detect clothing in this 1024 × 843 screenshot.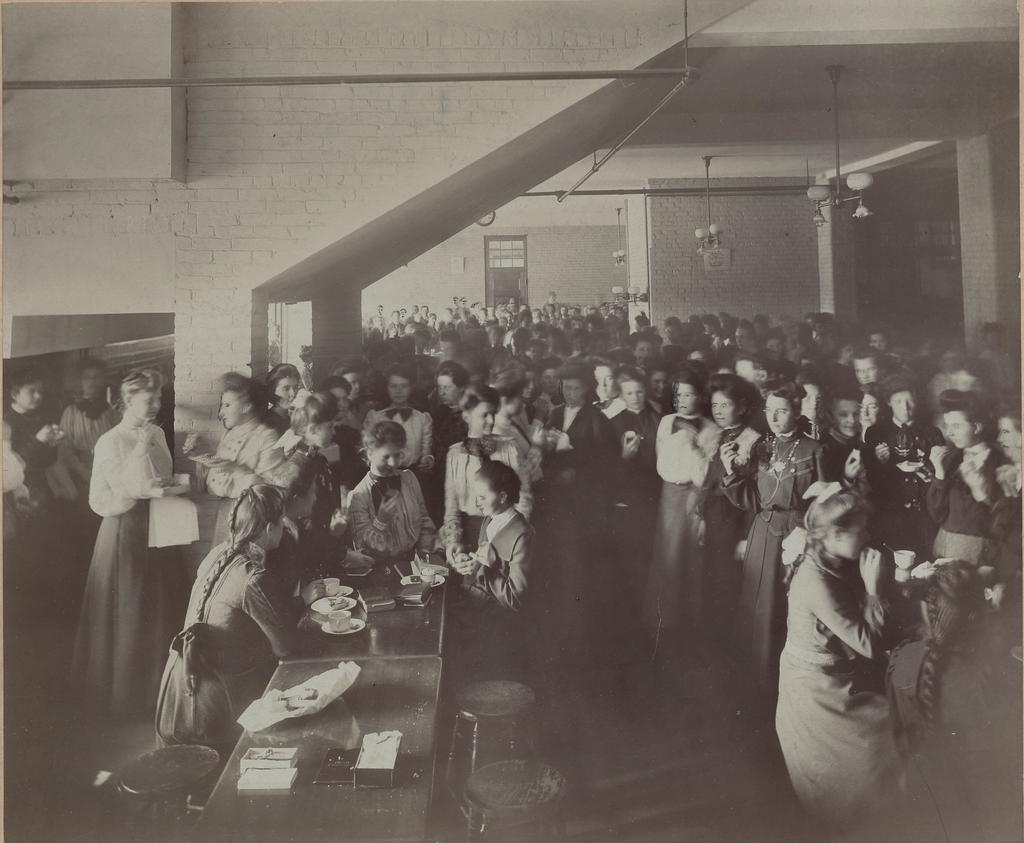
Detection: <region>0, 397, 55, 520</region>.
